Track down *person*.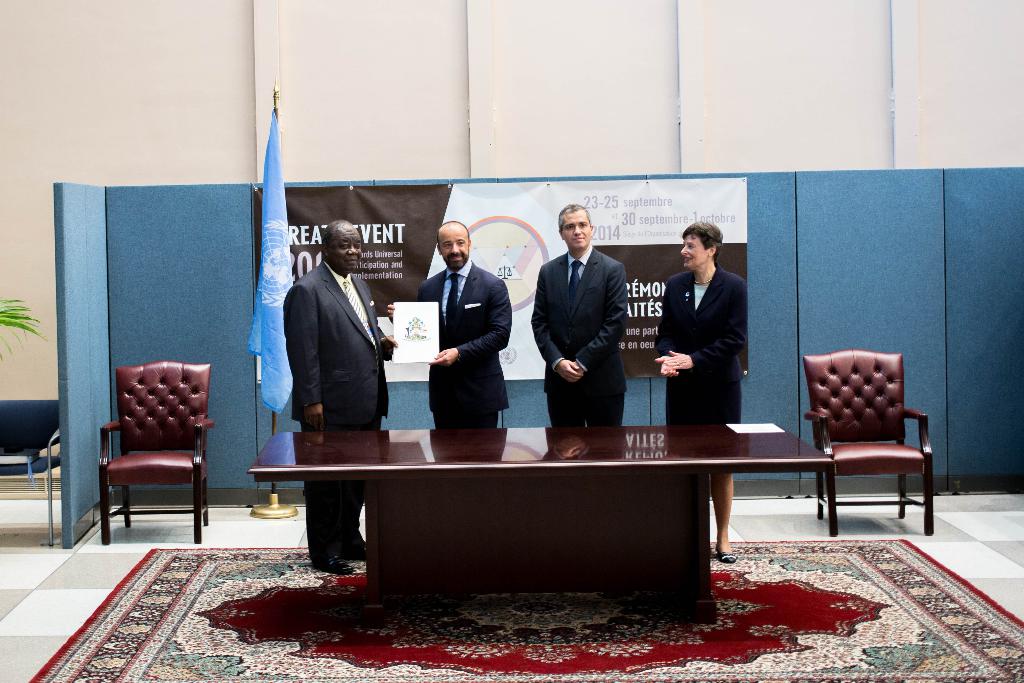
Tracked to select_region(536, 199, 639, 448).
